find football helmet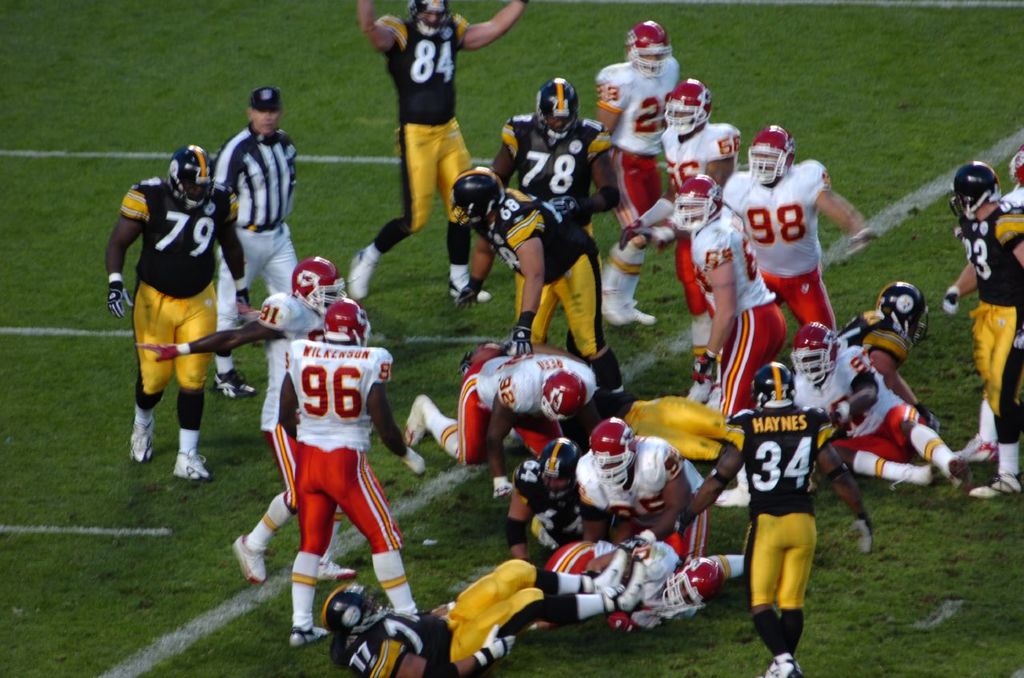
<region>677, 176, 731, 227</region>
